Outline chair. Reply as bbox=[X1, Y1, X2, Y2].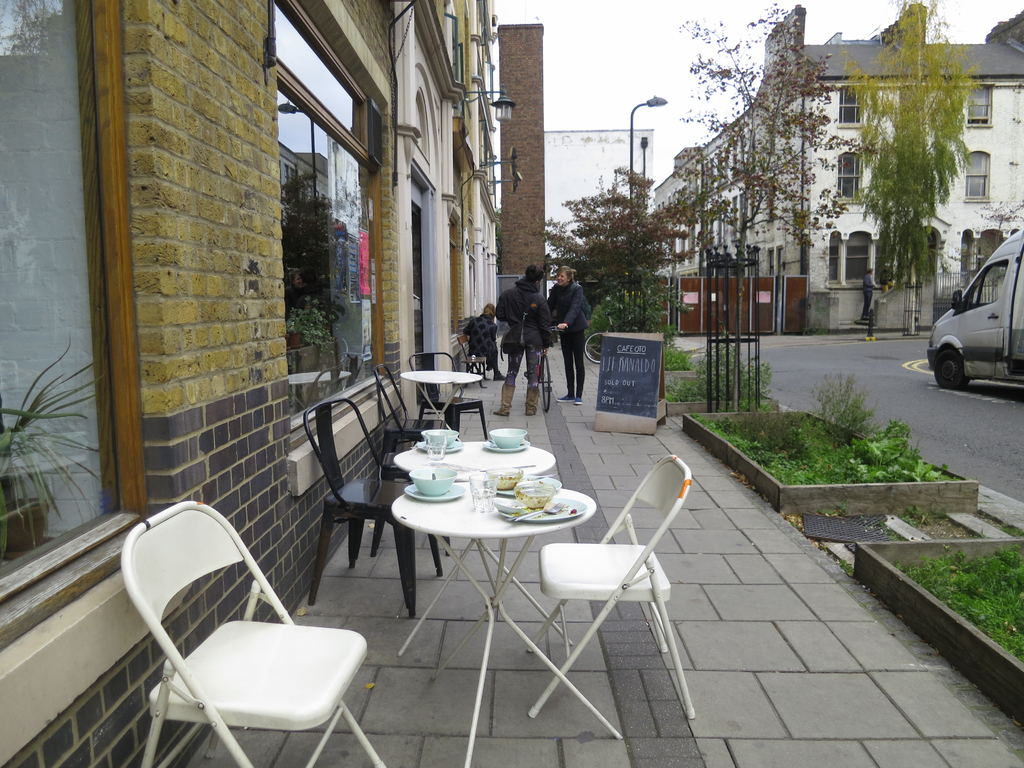
bbox=[108, 512, 364, 753].
